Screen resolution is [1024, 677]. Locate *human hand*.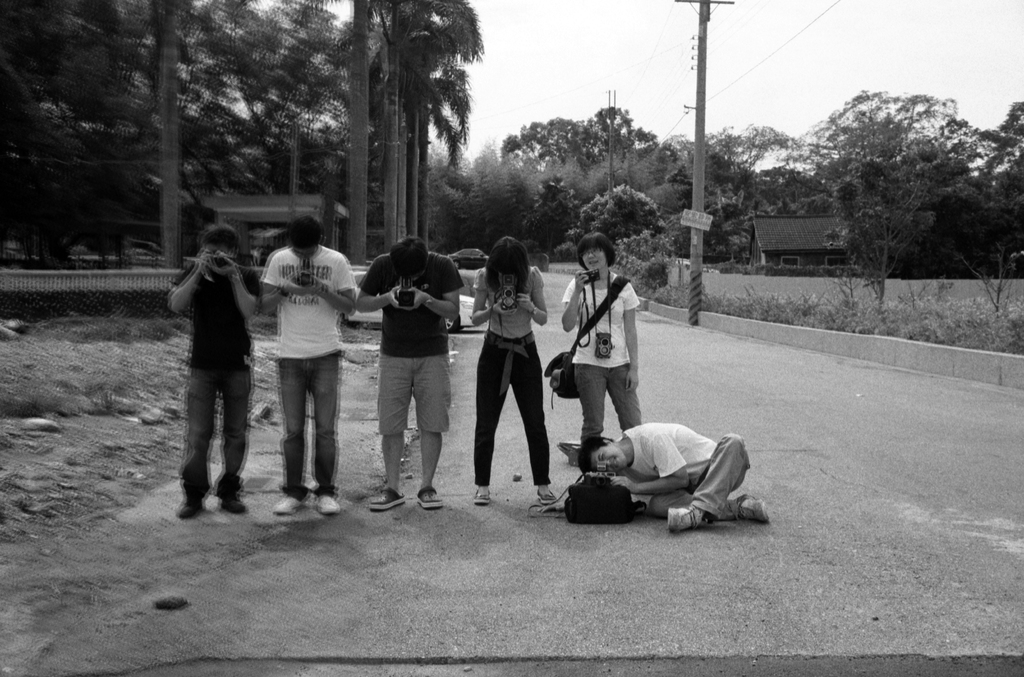
[x1=312, y1=273, x2=328, y2=297].
